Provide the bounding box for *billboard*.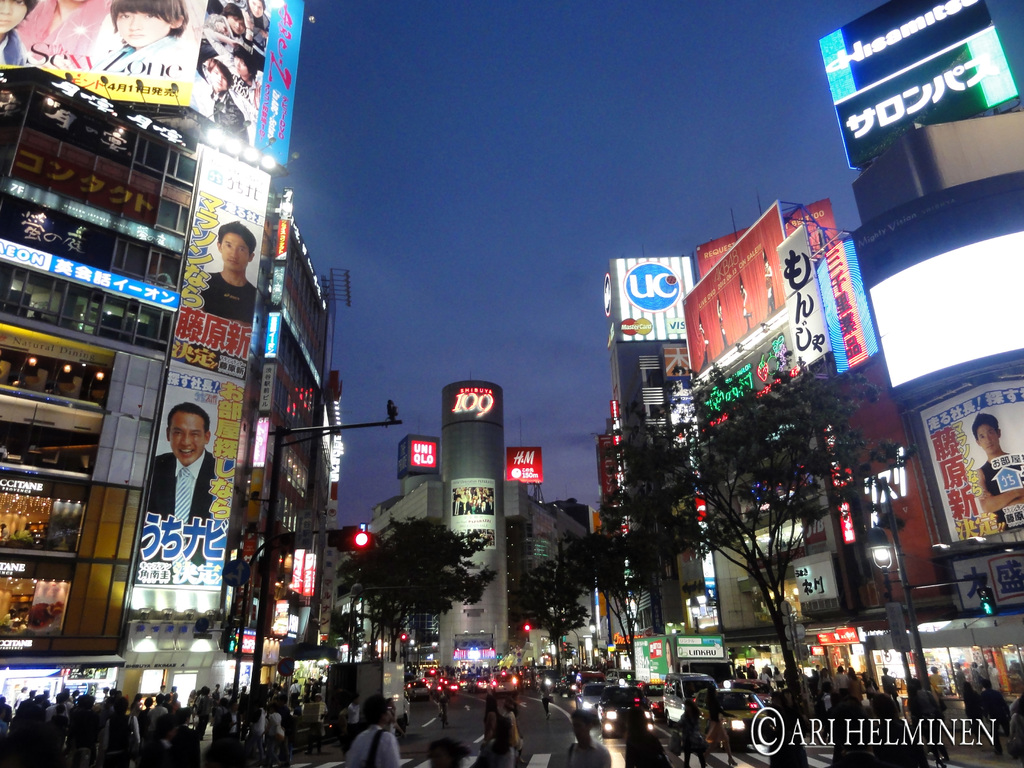
(812,0,1021,171).
